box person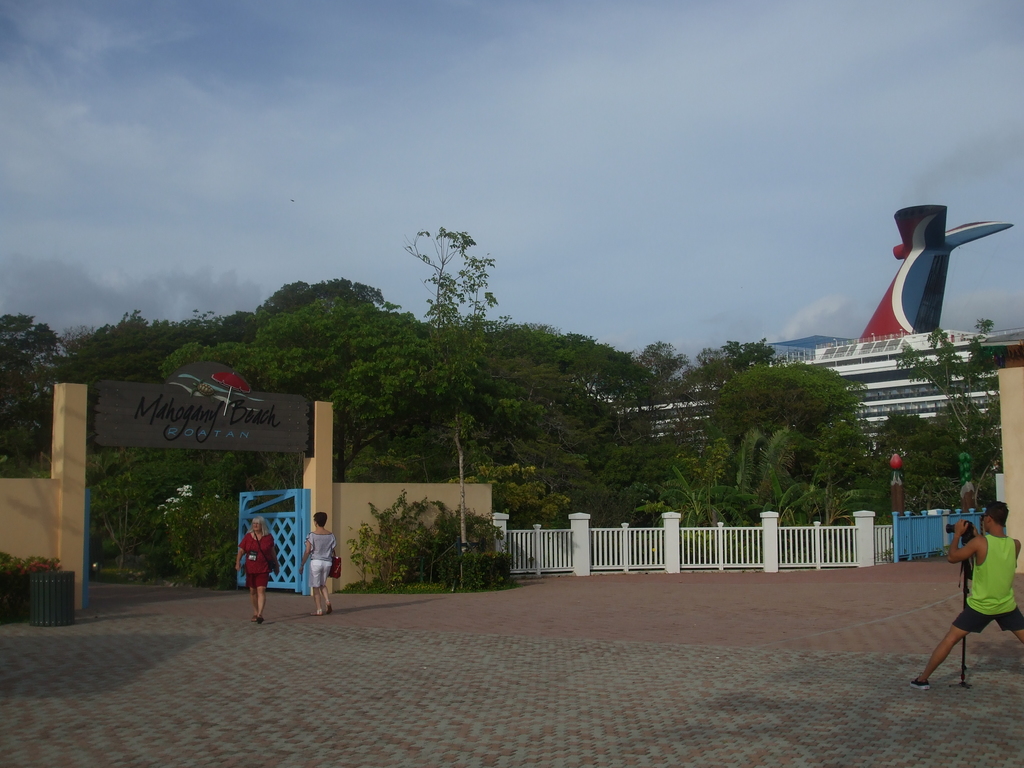
region(939, 477, 1017, 691)
